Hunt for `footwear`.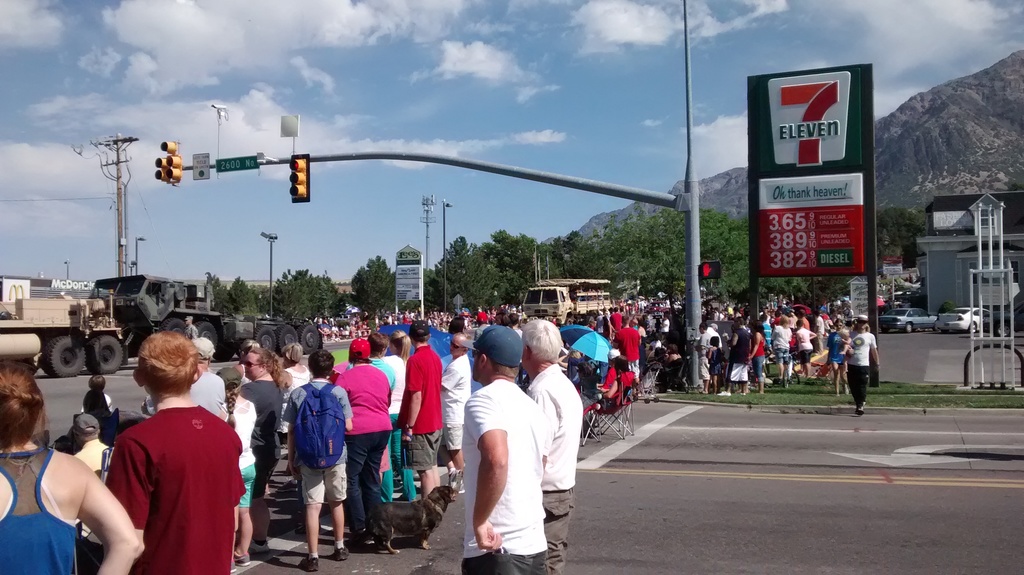
Hunted down at (x1=300, y1=553, x2=319, y2=572).
